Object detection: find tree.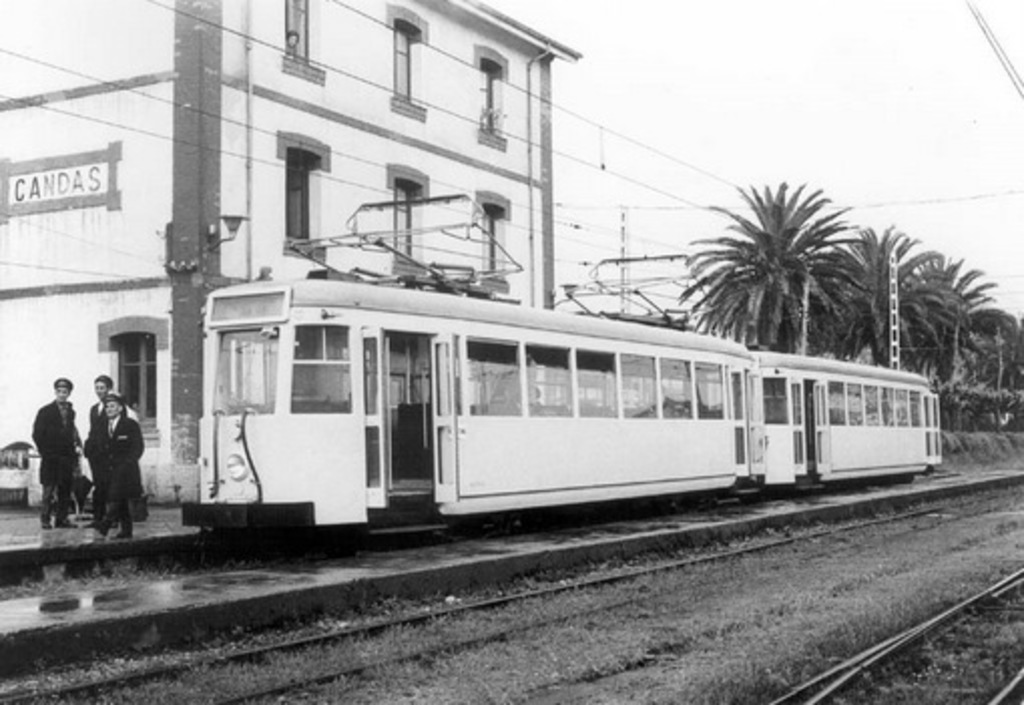
<region>938, 374, 1022, 436</region>.
